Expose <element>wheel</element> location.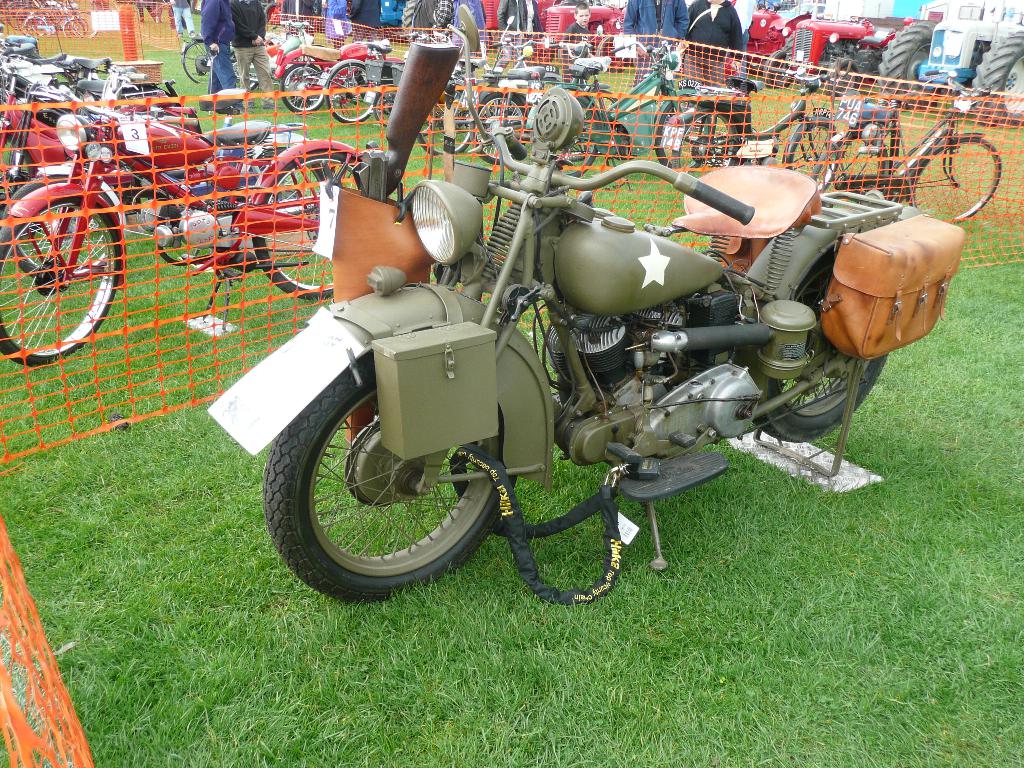
Exposed at x1=760, y1=0, x2=778, y2=14.
